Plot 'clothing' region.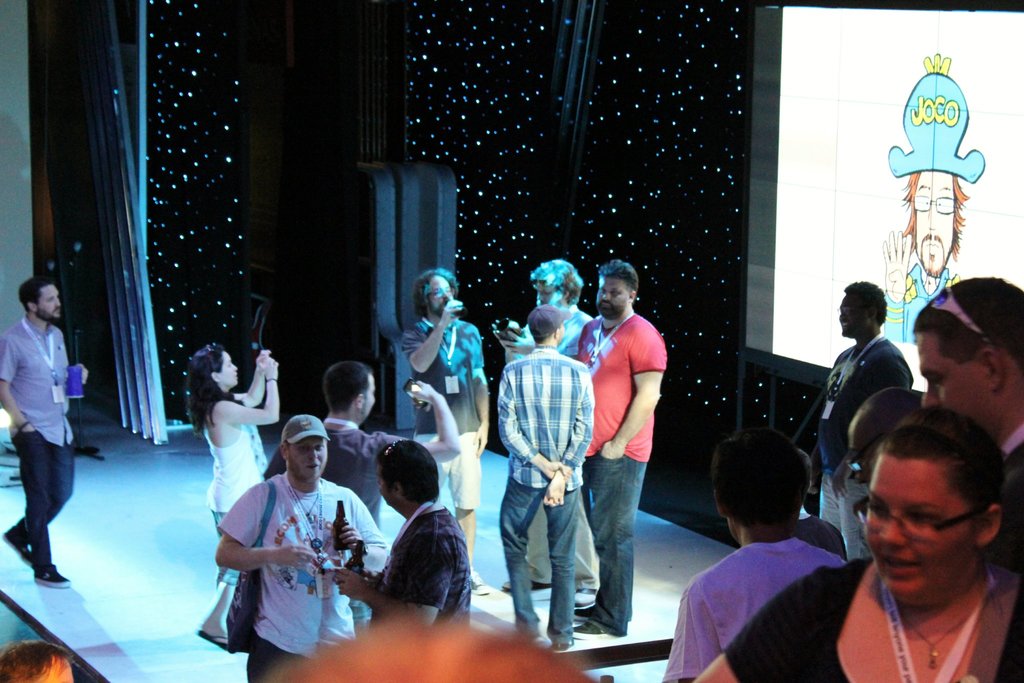
Plotted at pyautogui.locateOnScreen(814, 340, 911, 522).
